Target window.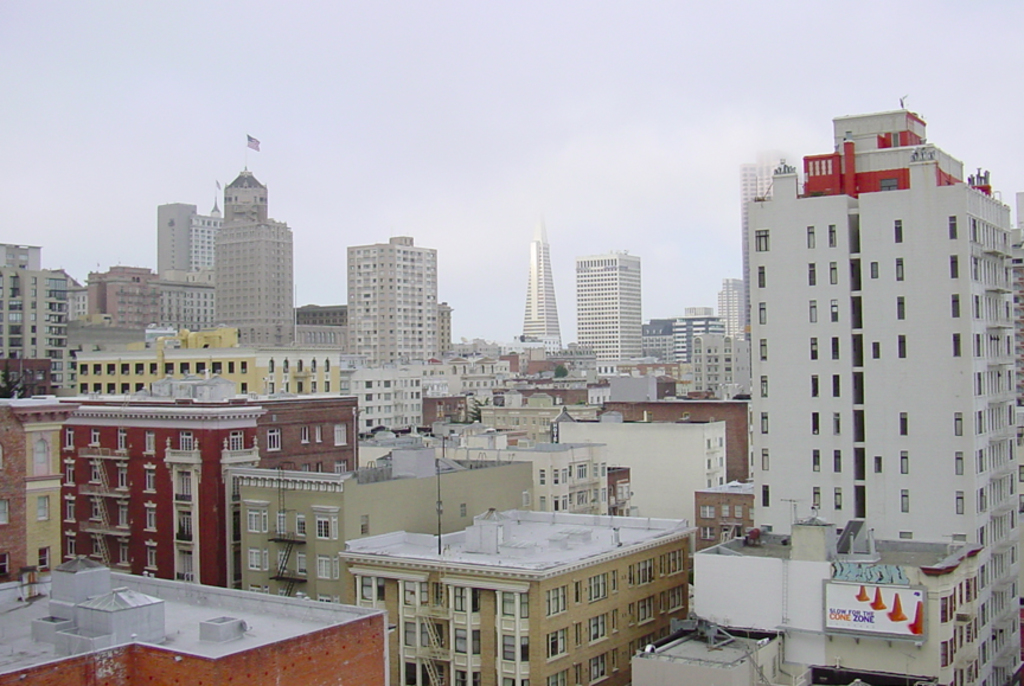
Target region: (146,549,155,572).
